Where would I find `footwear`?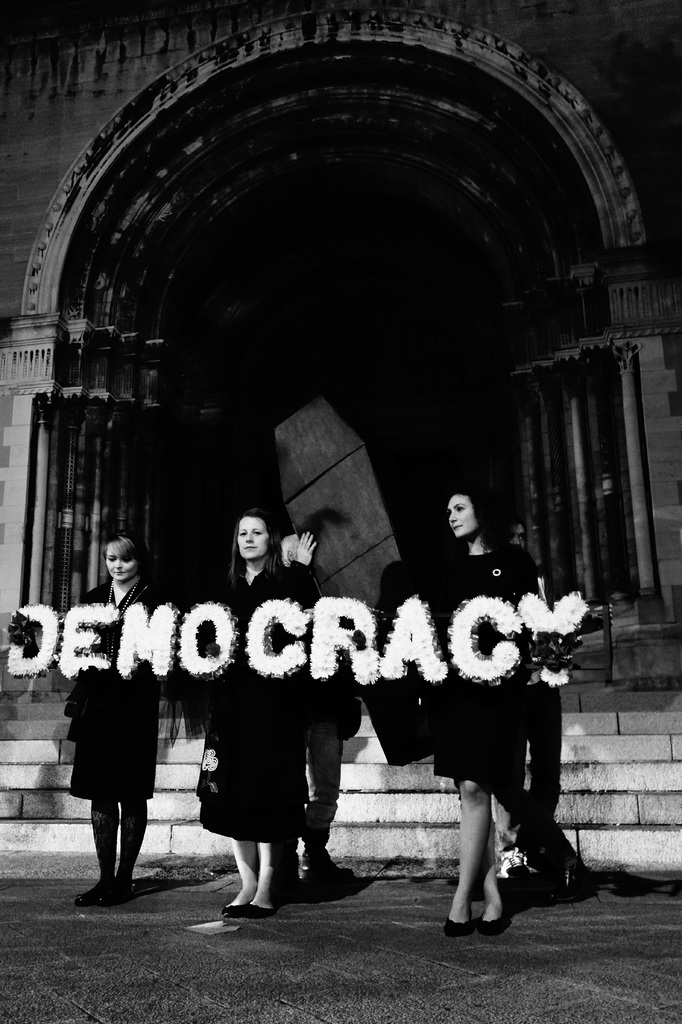
At crop(100, 875, 139, 908).
